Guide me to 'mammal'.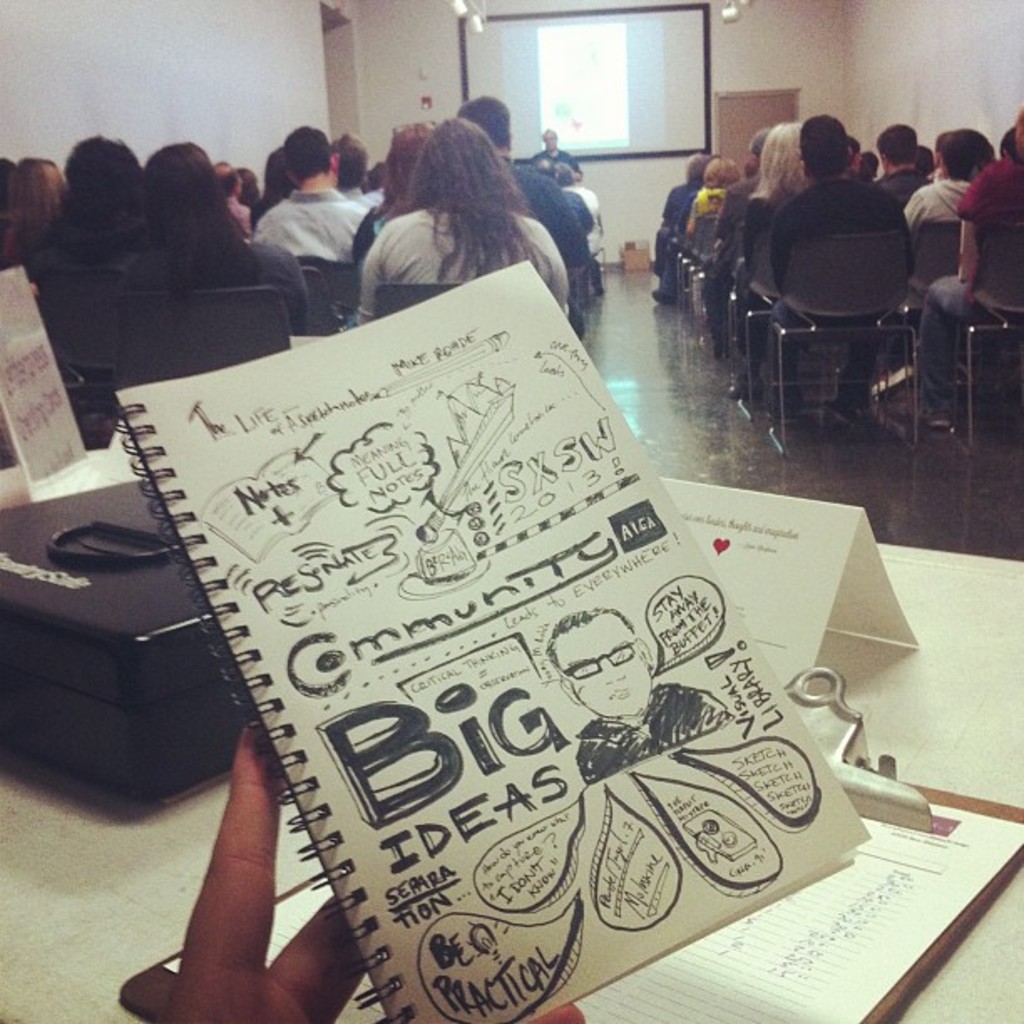
Guidance: x1=348, y1=124, x2=432, y2=264.
